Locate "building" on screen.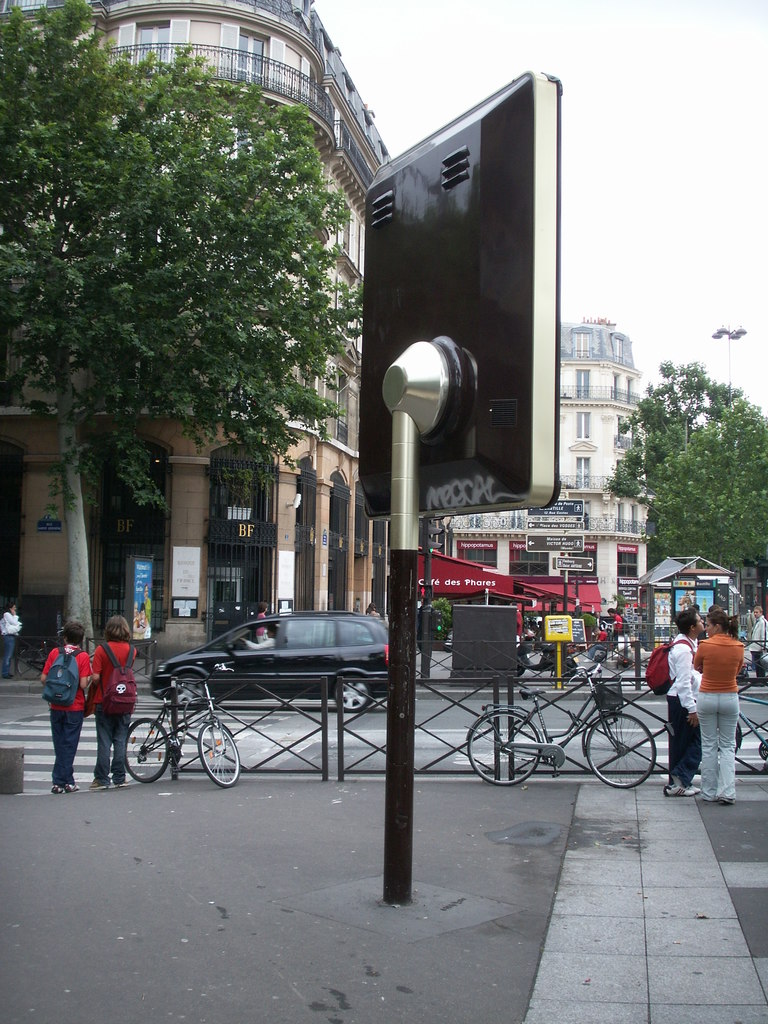
On screen at left=0, top=0, right=659, bottom=662.
